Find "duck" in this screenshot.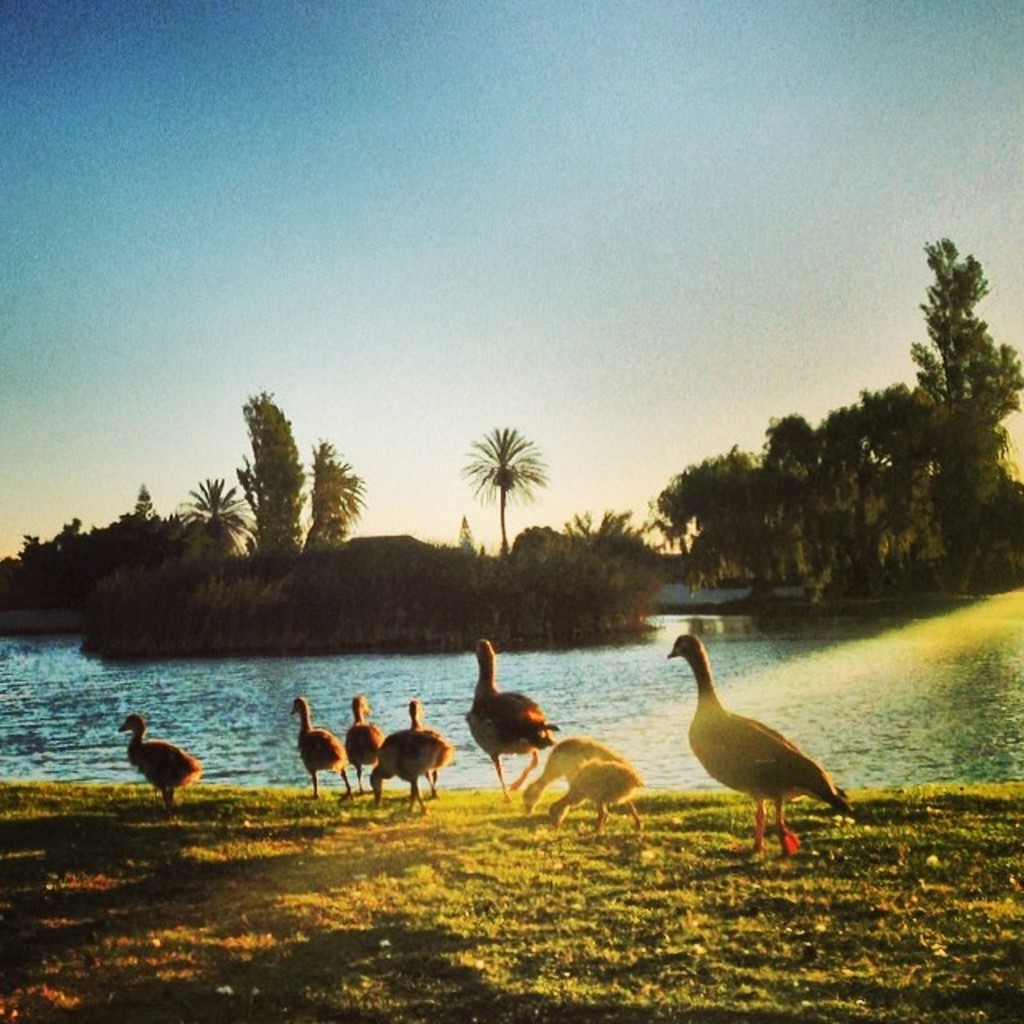
The bounding box for "duck" is 510, 731, 661, 830.
